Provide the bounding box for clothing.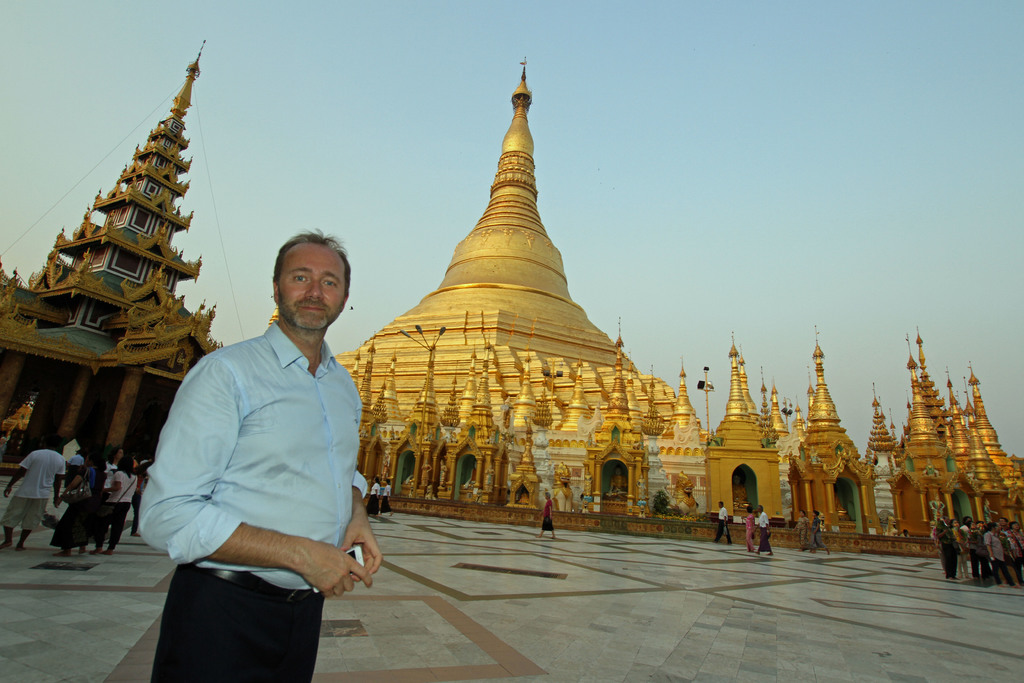
[0,448,72,544].
